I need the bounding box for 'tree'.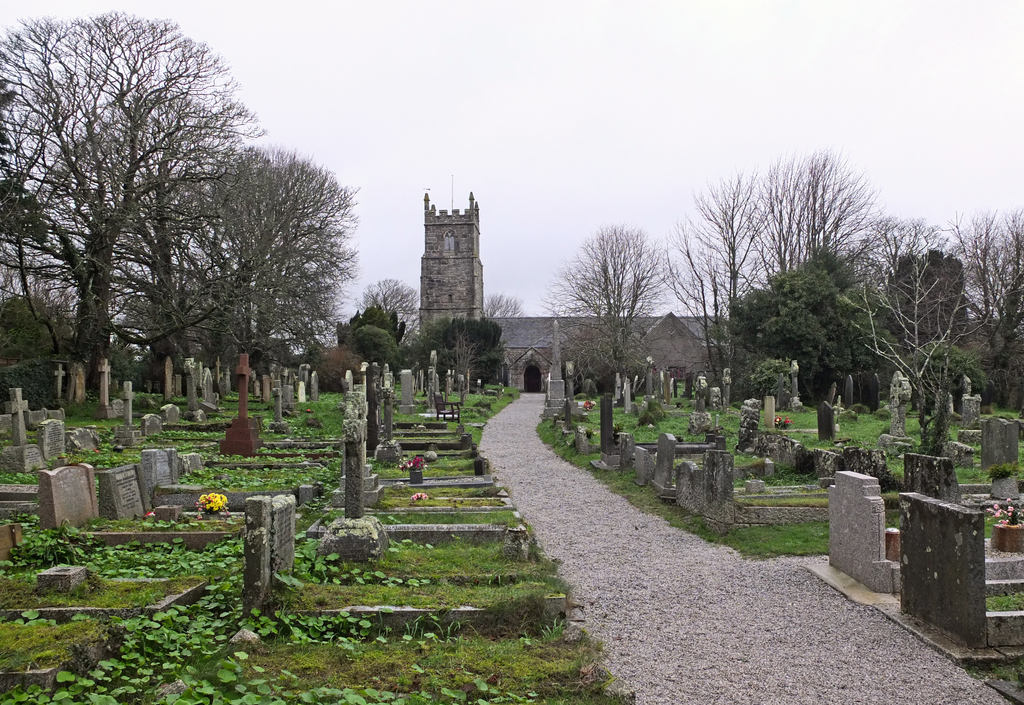
Here it is: bbox(17, 0, 261, 432).
